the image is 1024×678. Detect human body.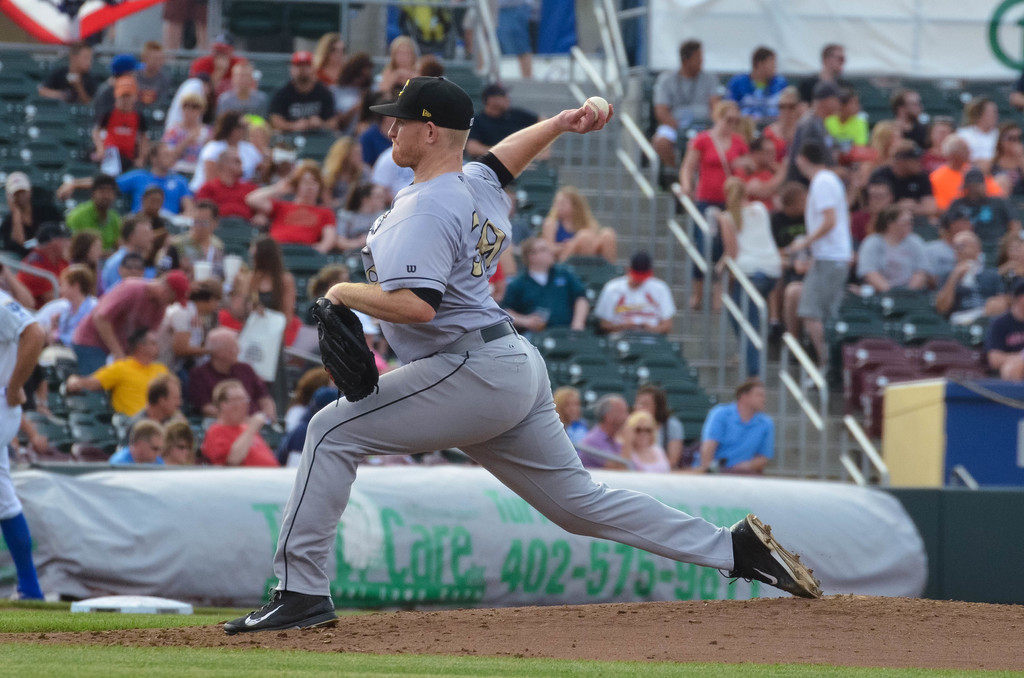
Detection: BBox(659, 410, 685, 464).
